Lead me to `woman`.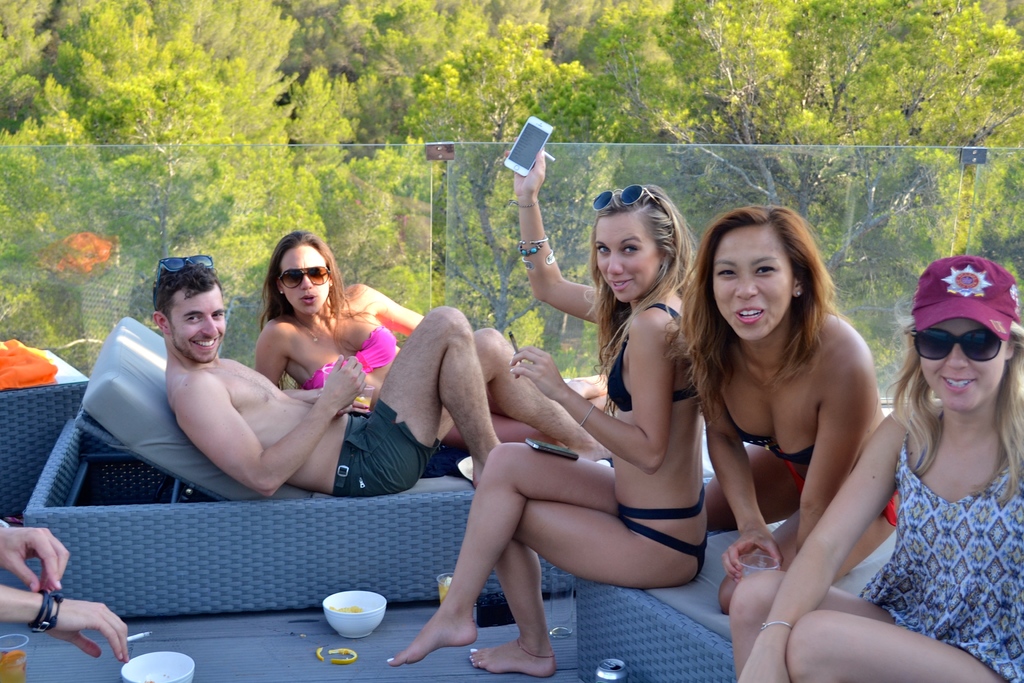
Lead to 724/256/1023/682.
